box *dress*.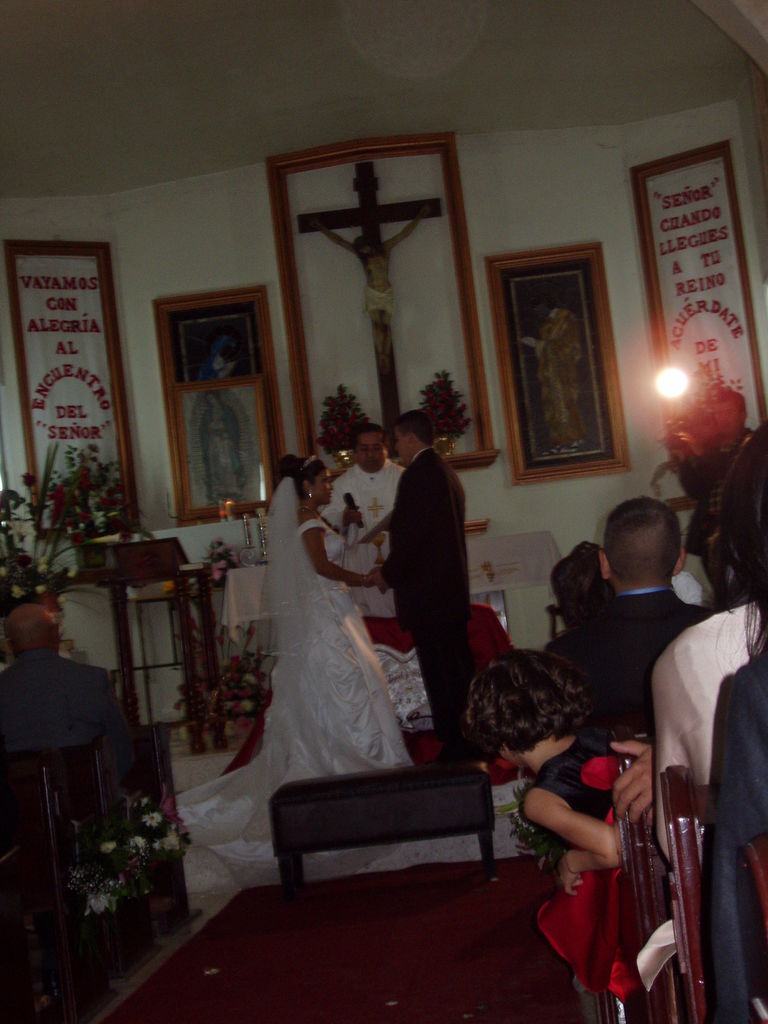
bbox(532, 733, 646, 1004).
